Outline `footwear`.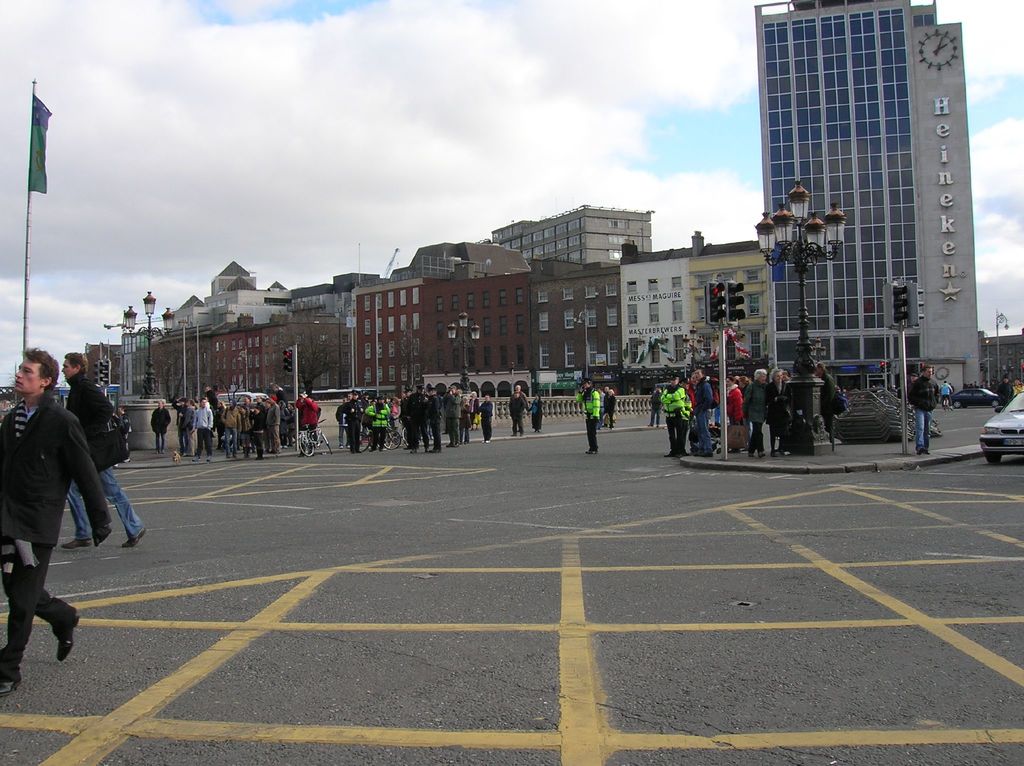
Outline: x1=750, y1=449, x2=754, y2=455.
